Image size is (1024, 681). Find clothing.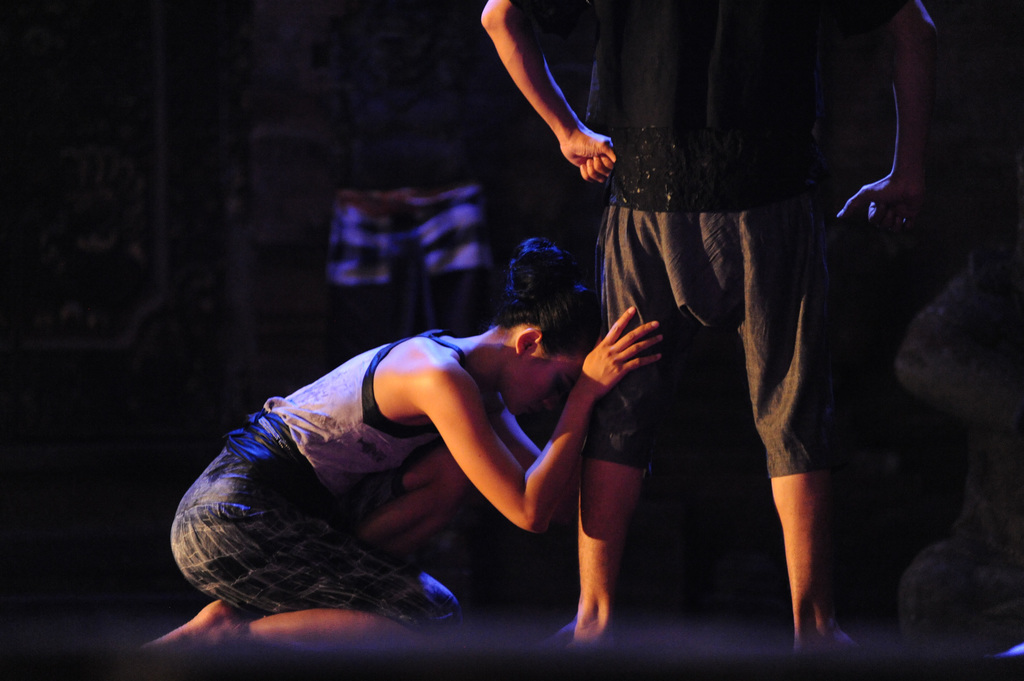
(586, 0, 894, 472).
